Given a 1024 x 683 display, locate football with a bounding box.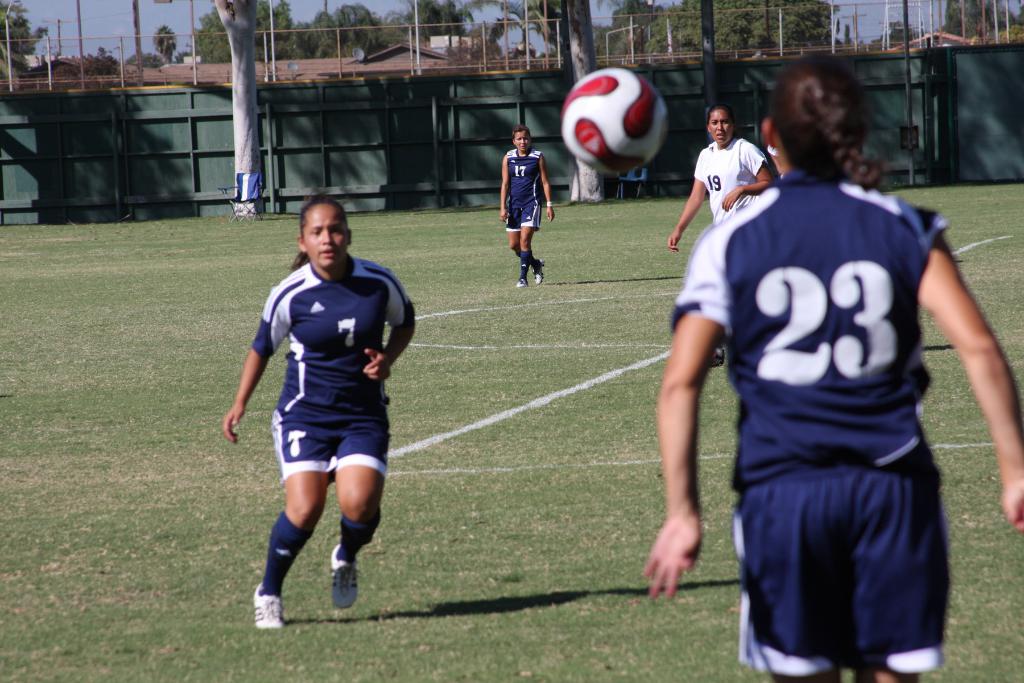
Located: [left=557, top=65, right=669, bottom=176].
